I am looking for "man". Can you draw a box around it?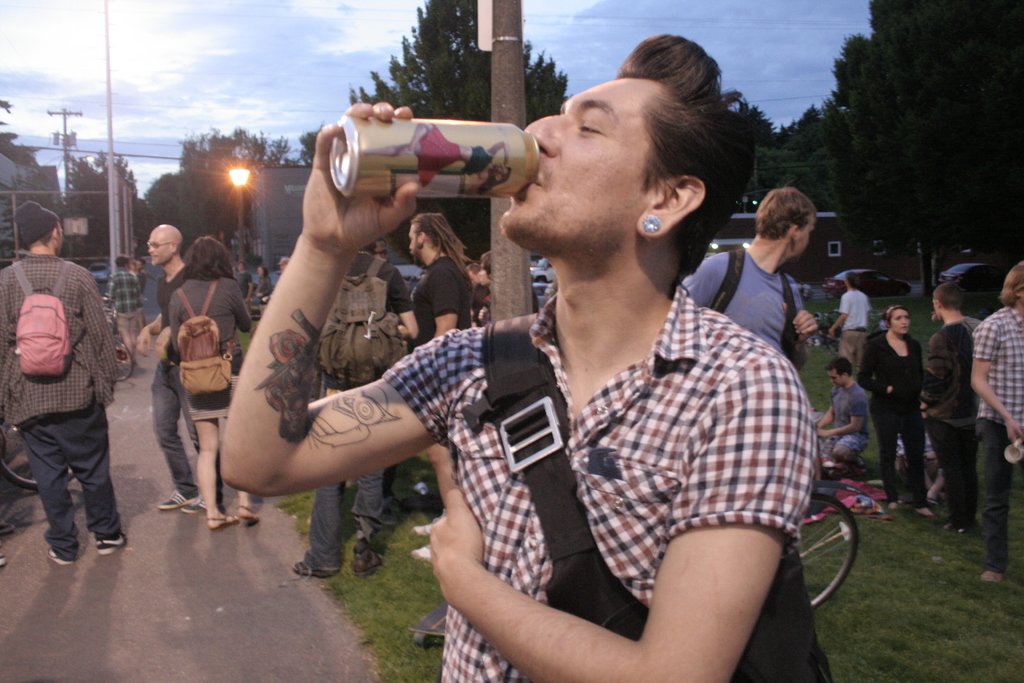
Sure, the bounding box is (671, 179, 802, 393).
